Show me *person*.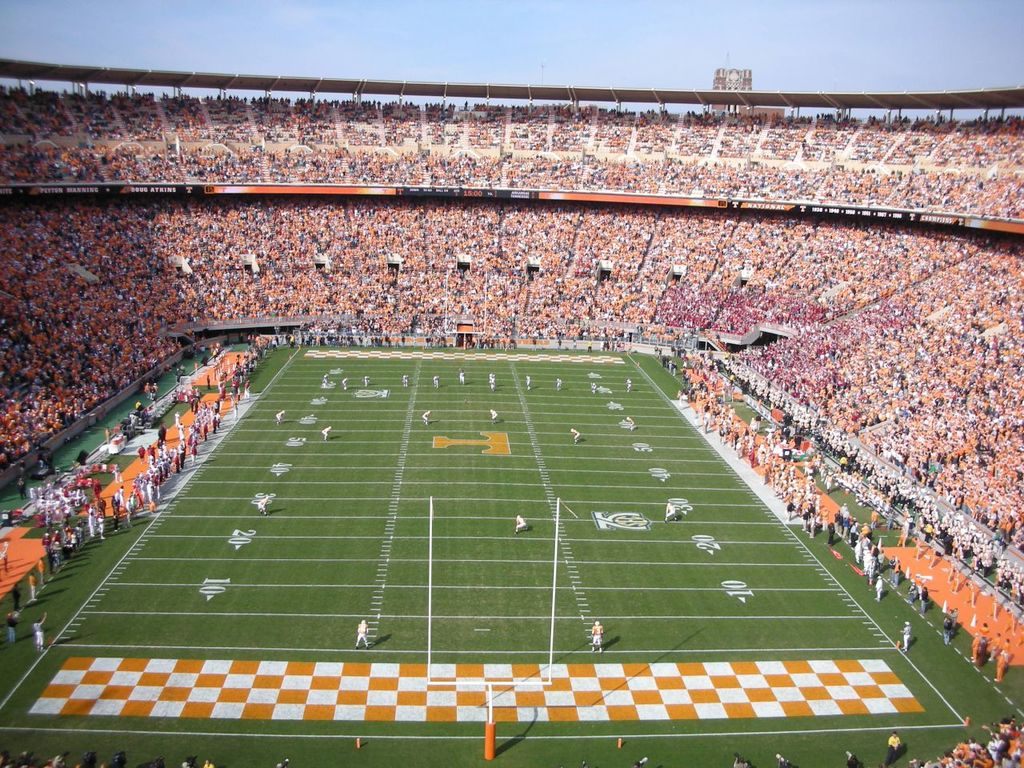
*person* is here: crop(28, 569, 37, 601).
